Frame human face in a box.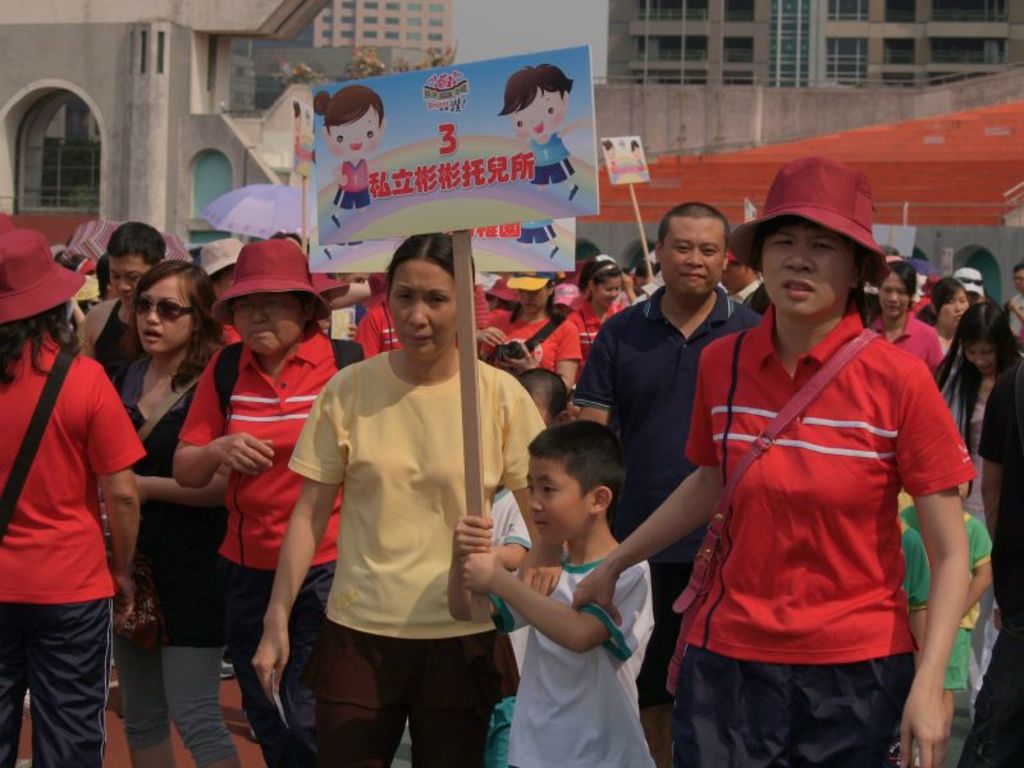
locate(233, 294, 303, 356).
